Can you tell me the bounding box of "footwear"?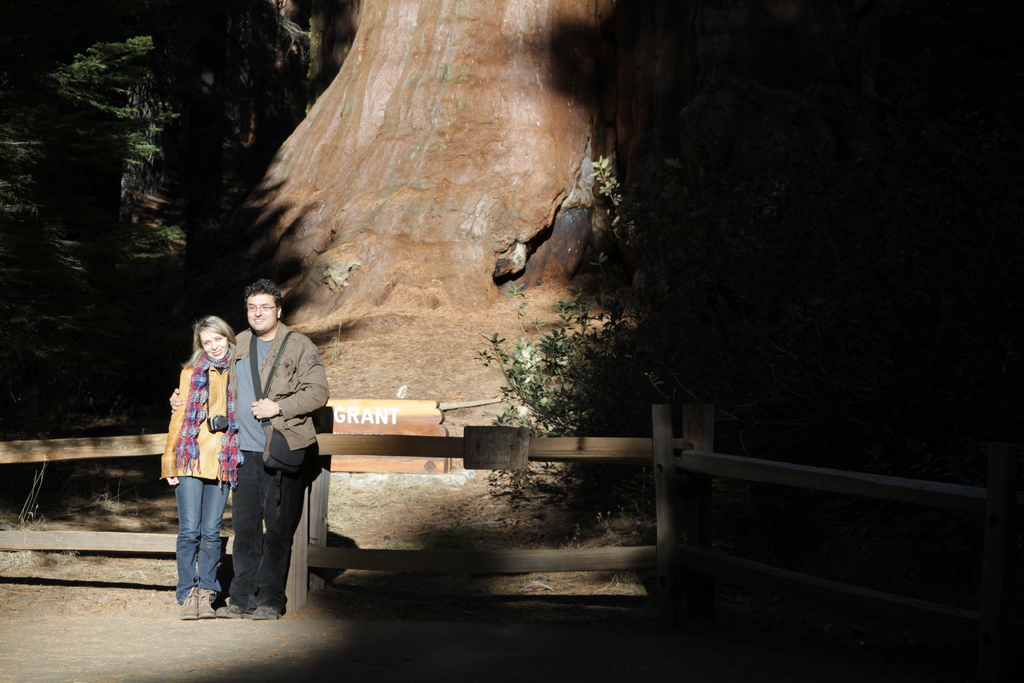
bbox=[177, 588, 198, 620].
